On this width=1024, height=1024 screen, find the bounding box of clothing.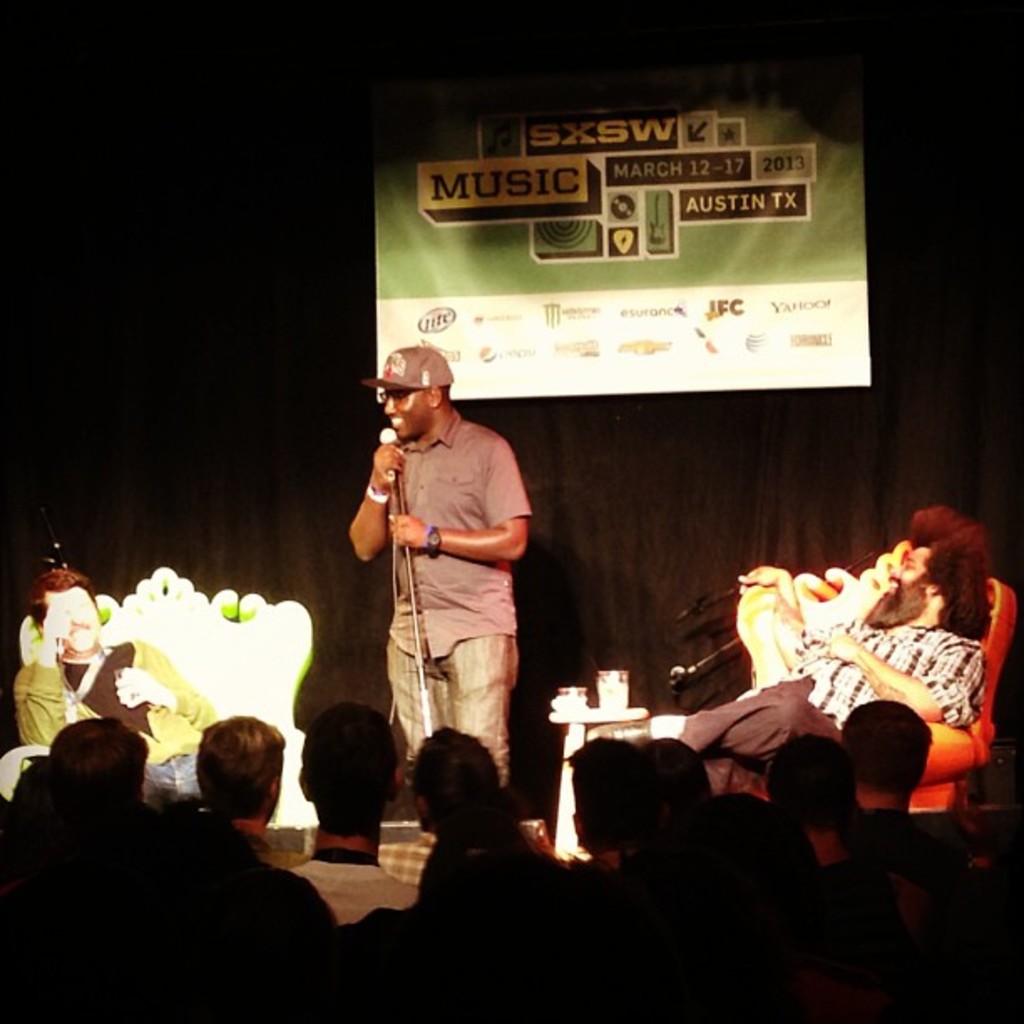
Bounding box: l=380, t=398, r=550, b=793.
